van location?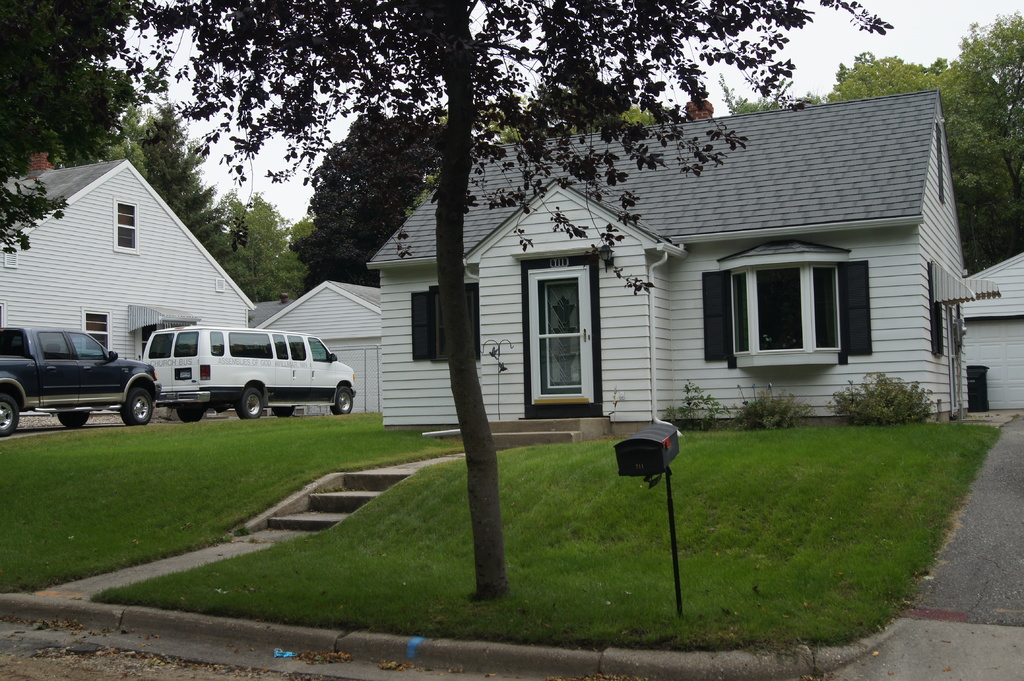
x1=143 y1=323 x2=356 y2=421
